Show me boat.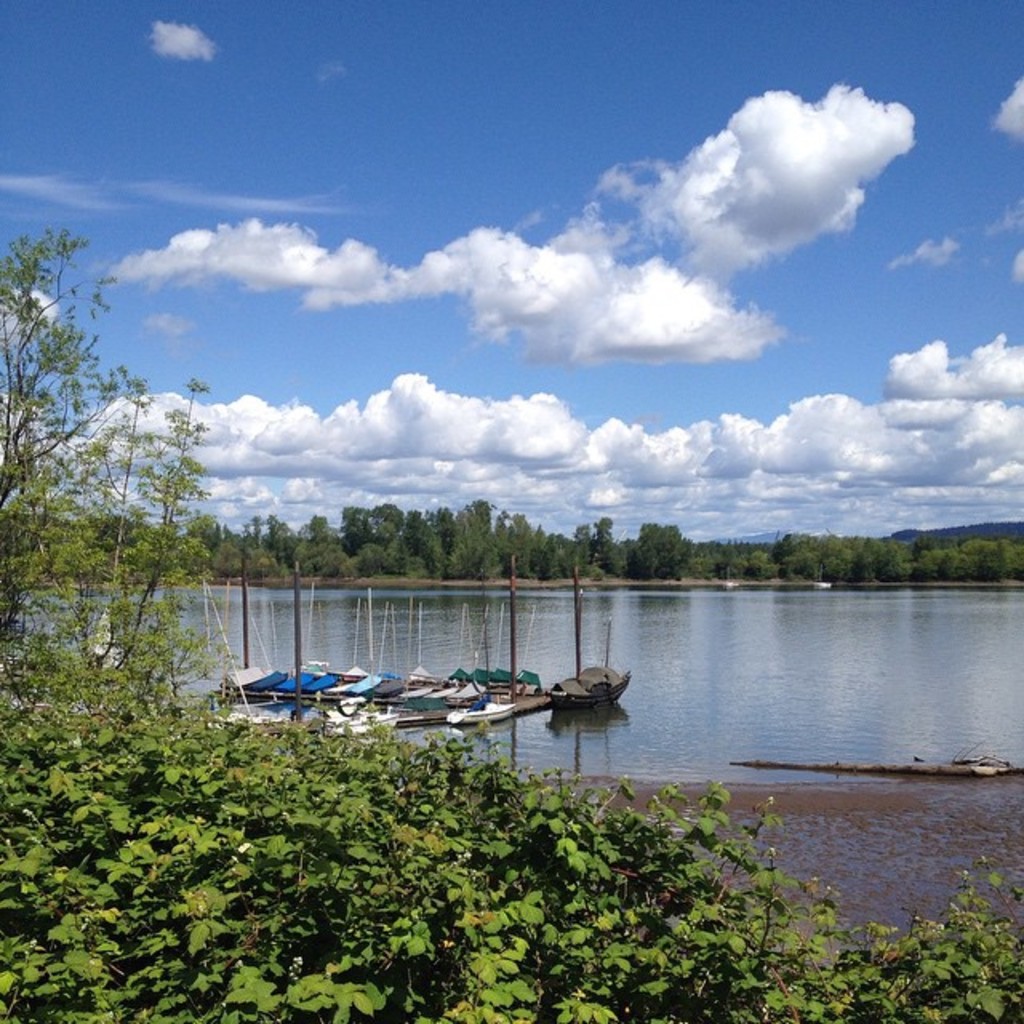
boat is here: rect(442, 608, 522, 730).
